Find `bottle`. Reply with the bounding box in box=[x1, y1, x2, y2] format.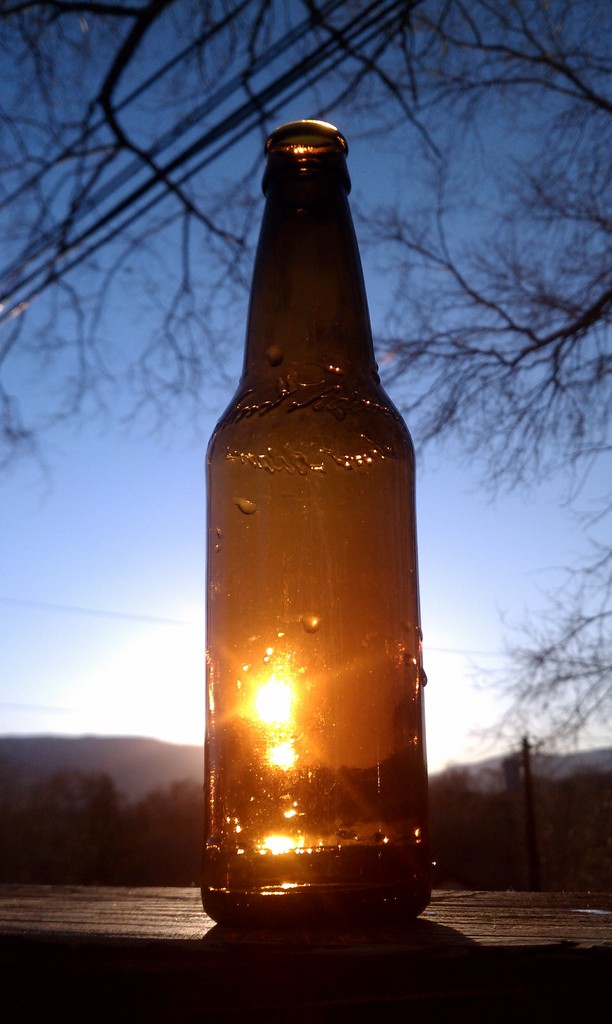
box=[188, 84, 433, 947].
